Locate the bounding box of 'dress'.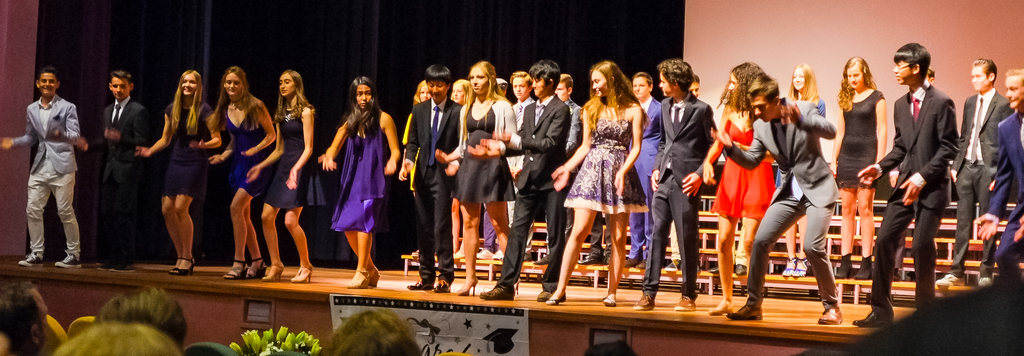
Bounding box: (577, 106, 637, 219).
